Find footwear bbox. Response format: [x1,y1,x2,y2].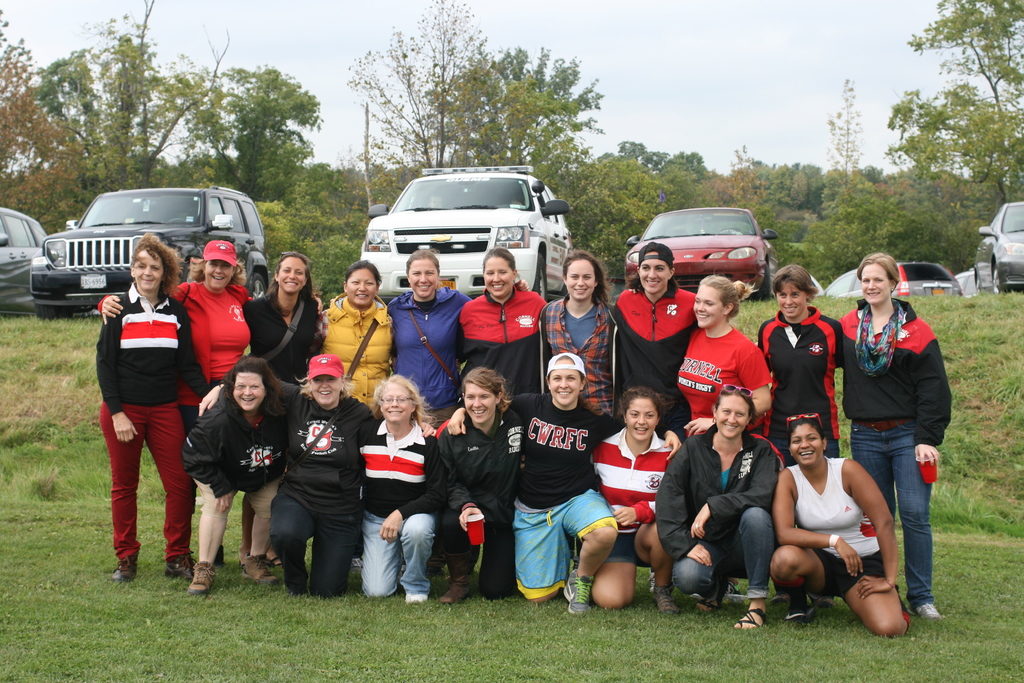
[646,567,655,591].
